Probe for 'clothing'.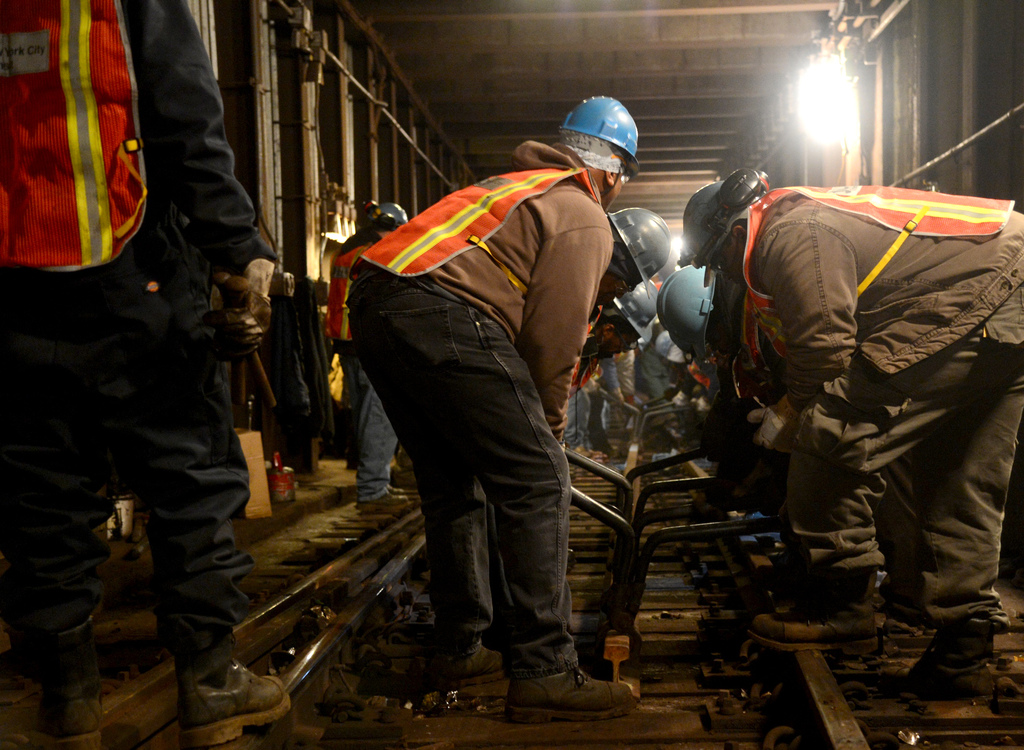
Probe result: x1=736, y1=169, x2=1018, y2=628.
